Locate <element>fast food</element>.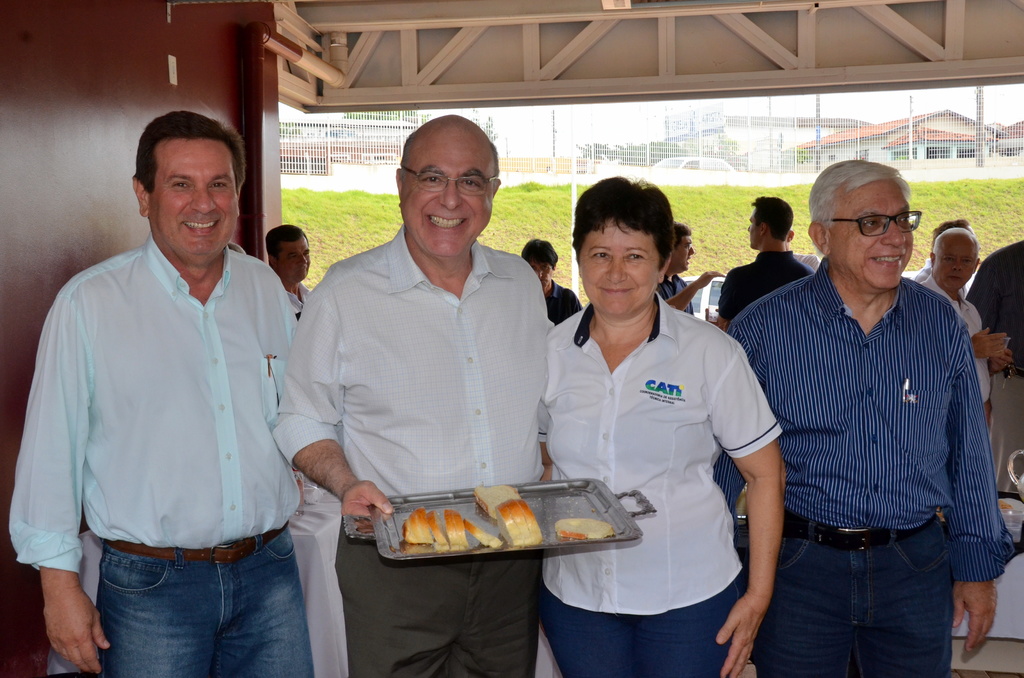
Bounding box: bbox(474, 488, 521, 520).
